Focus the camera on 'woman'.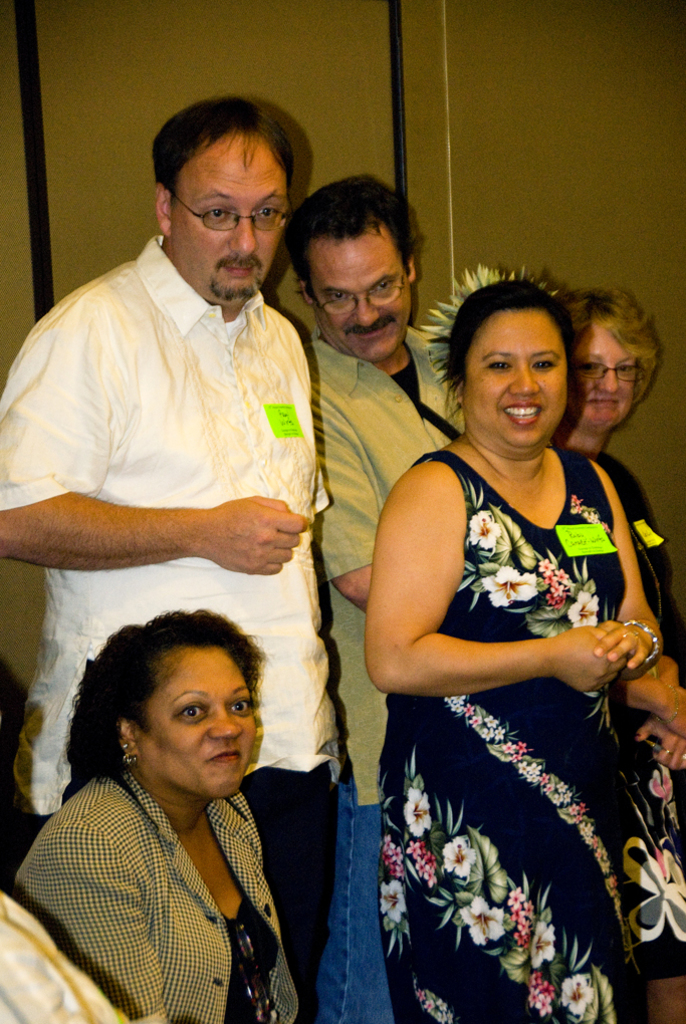
Focus region: region(18, 561, 325, 1023).
